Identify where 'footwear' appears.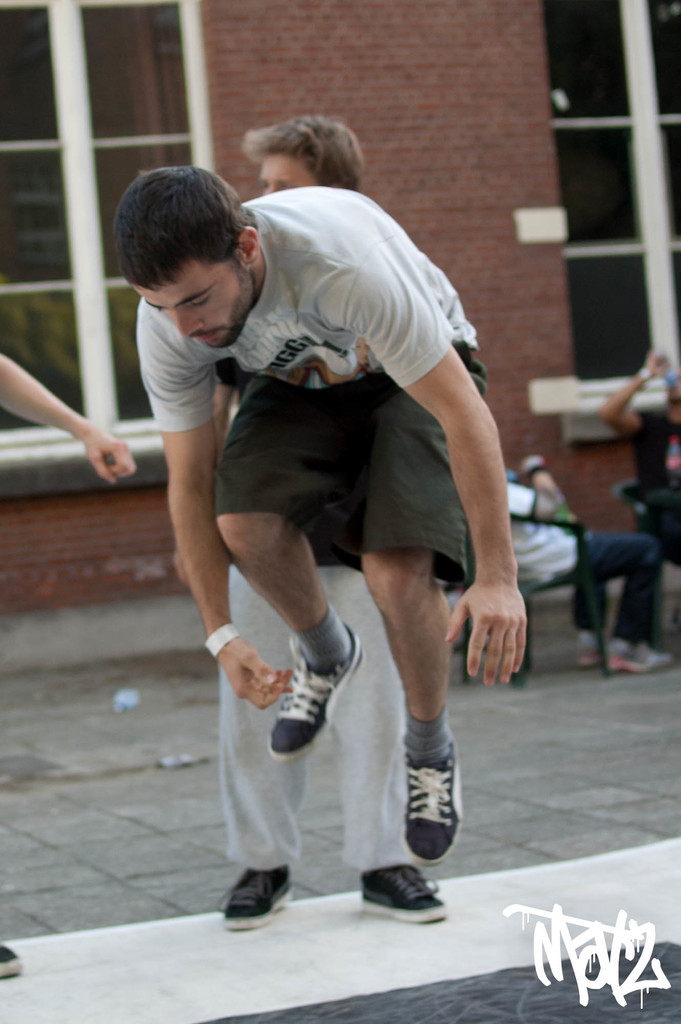
Appears at 399:735:470:867.
